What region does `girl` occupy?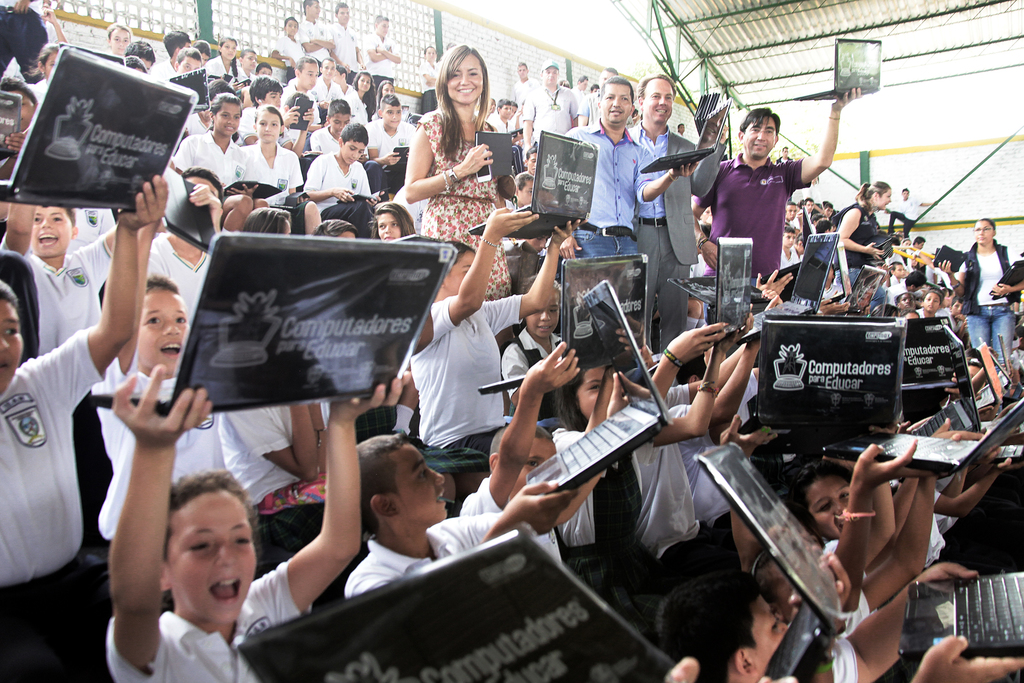
(left=505, top=268, right=563, bottom=425).
